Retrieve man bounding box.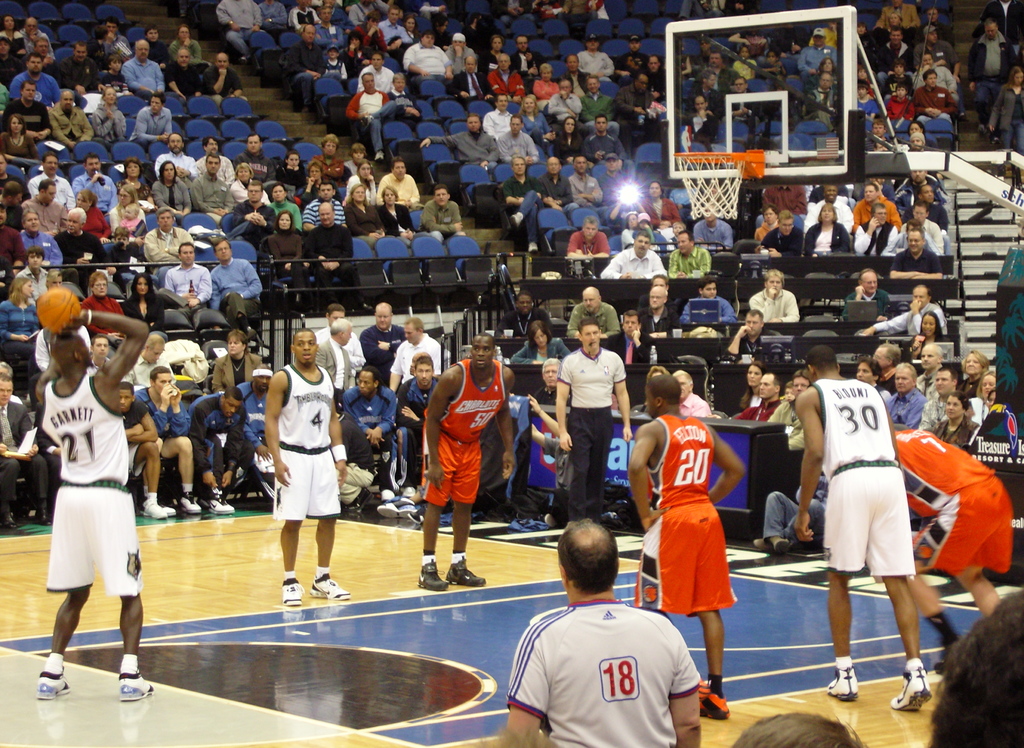
Bounding box: [left=887, top=429, right=1014, bottom=671].
